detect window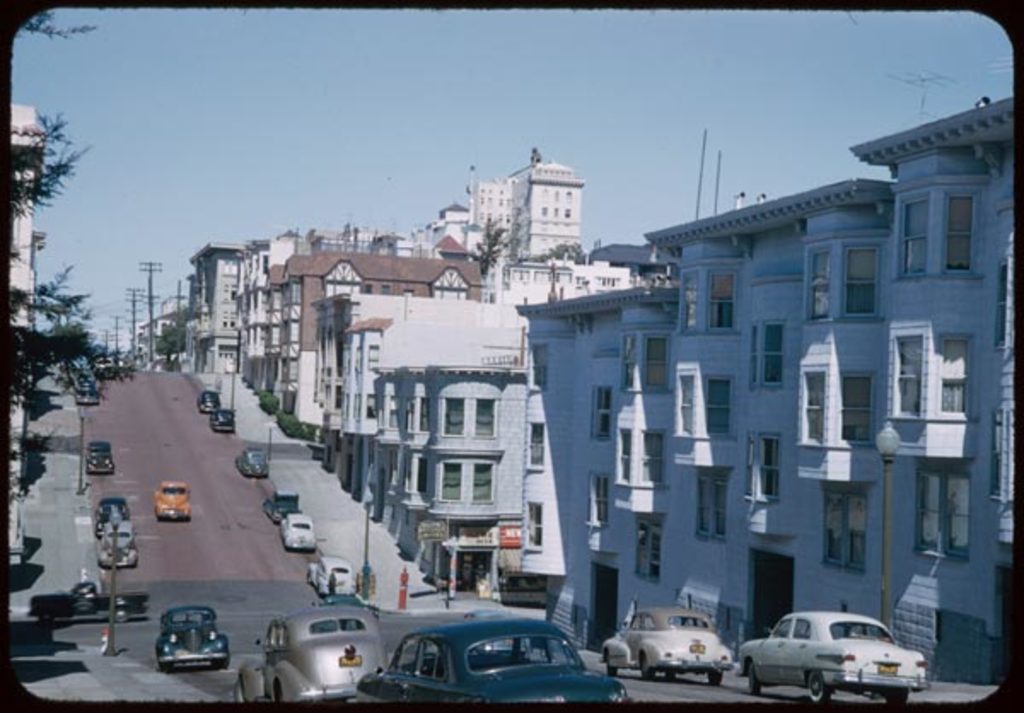
{"x1": 538, "y1": 203, "x2": 546, "y2": 217}
